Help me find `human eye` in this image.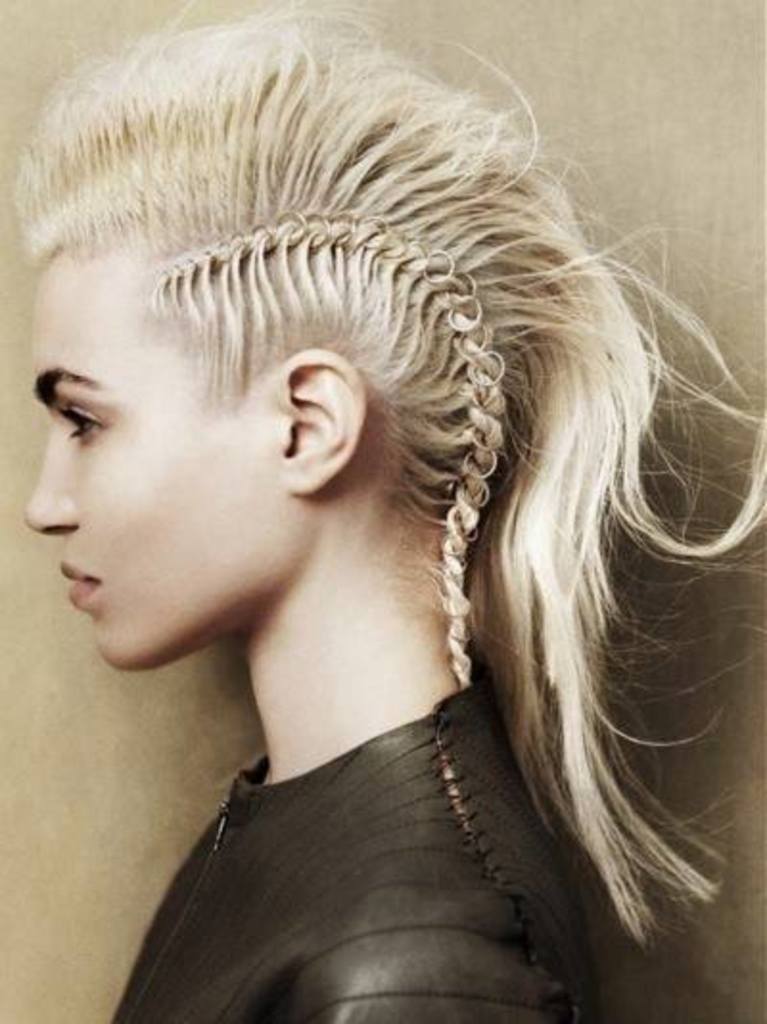
Found it: 52,385,117,443.
